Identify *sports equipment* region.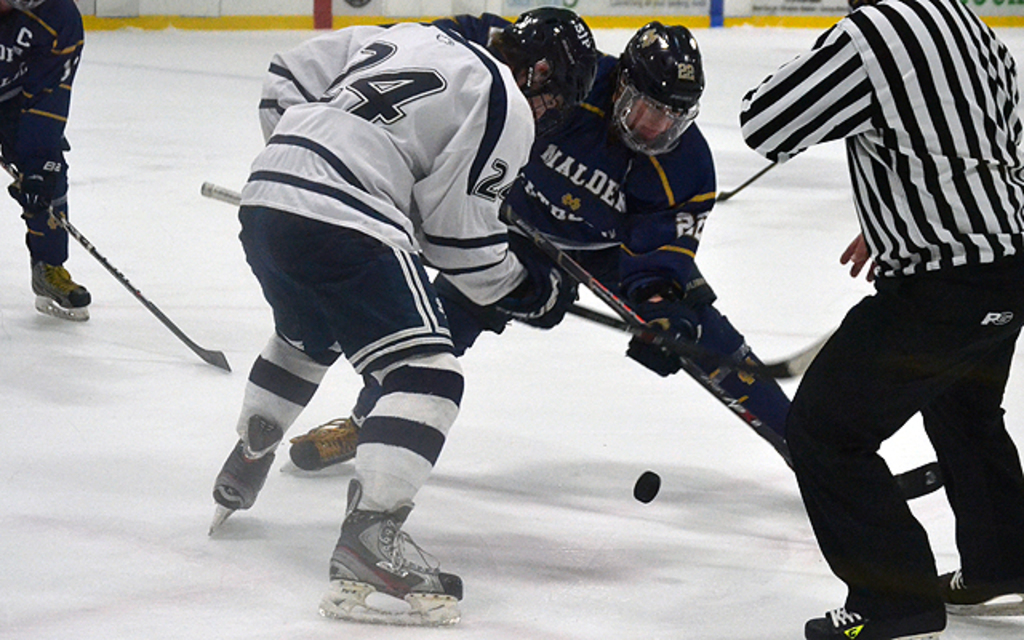
Region: Rect(24, 258, 94, 325).
